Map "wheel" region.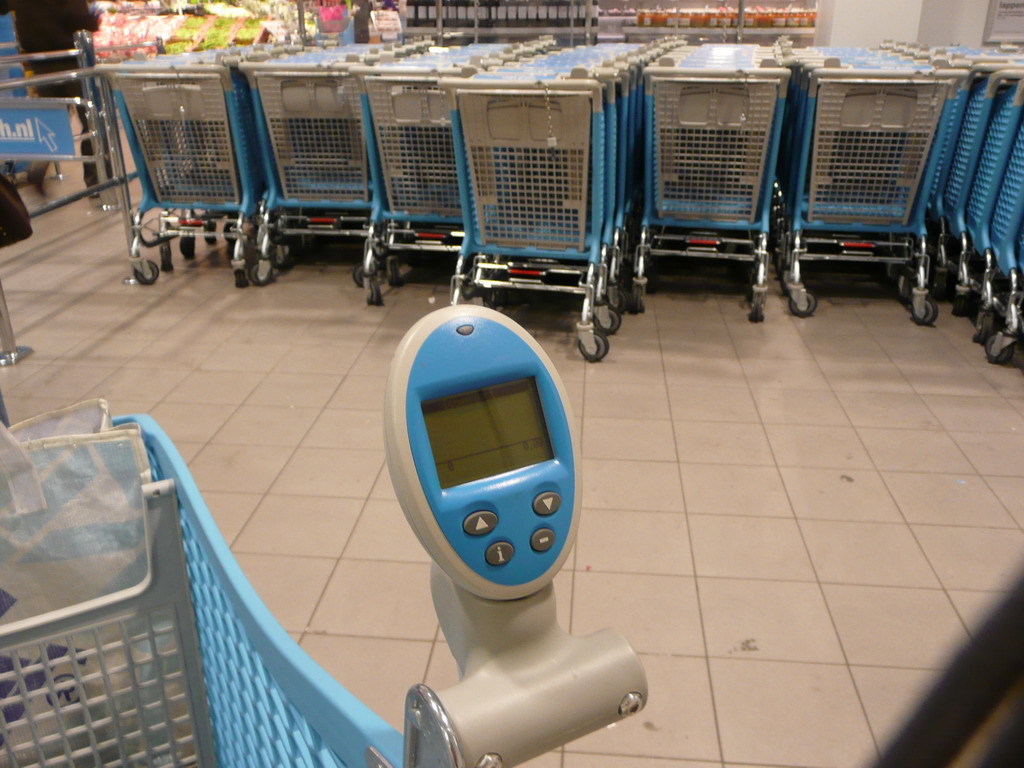
Mapped to [203, 222, 213, 241].
